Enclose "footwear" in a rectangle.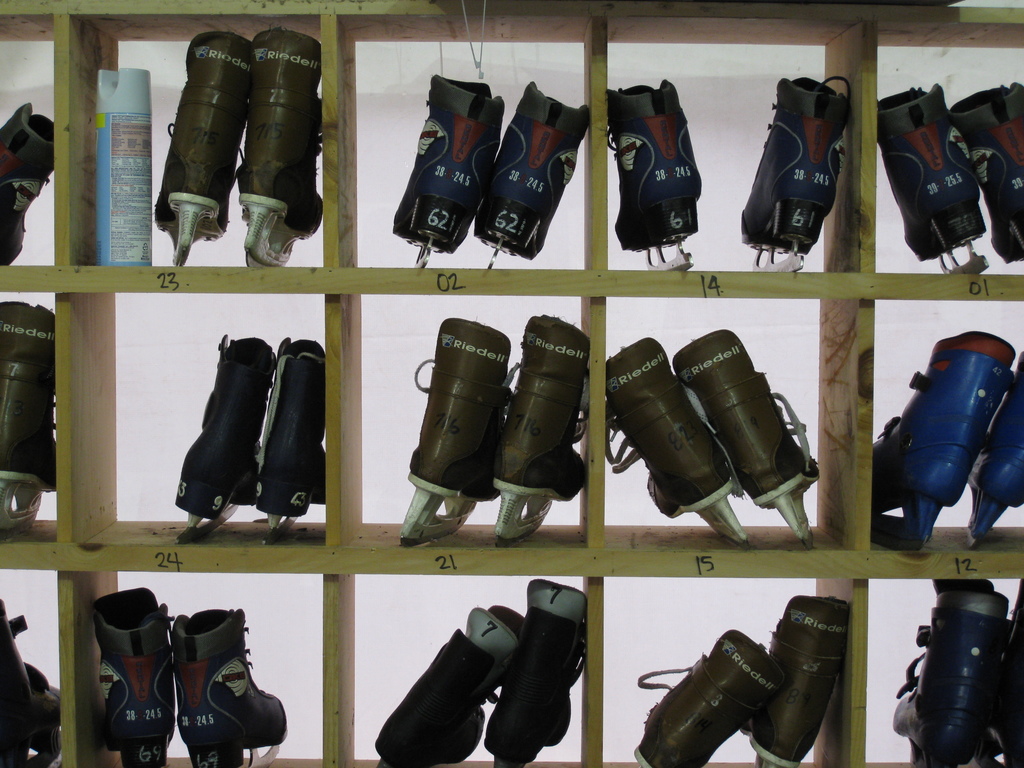
<region>0, 597, 61, 767</region>.
